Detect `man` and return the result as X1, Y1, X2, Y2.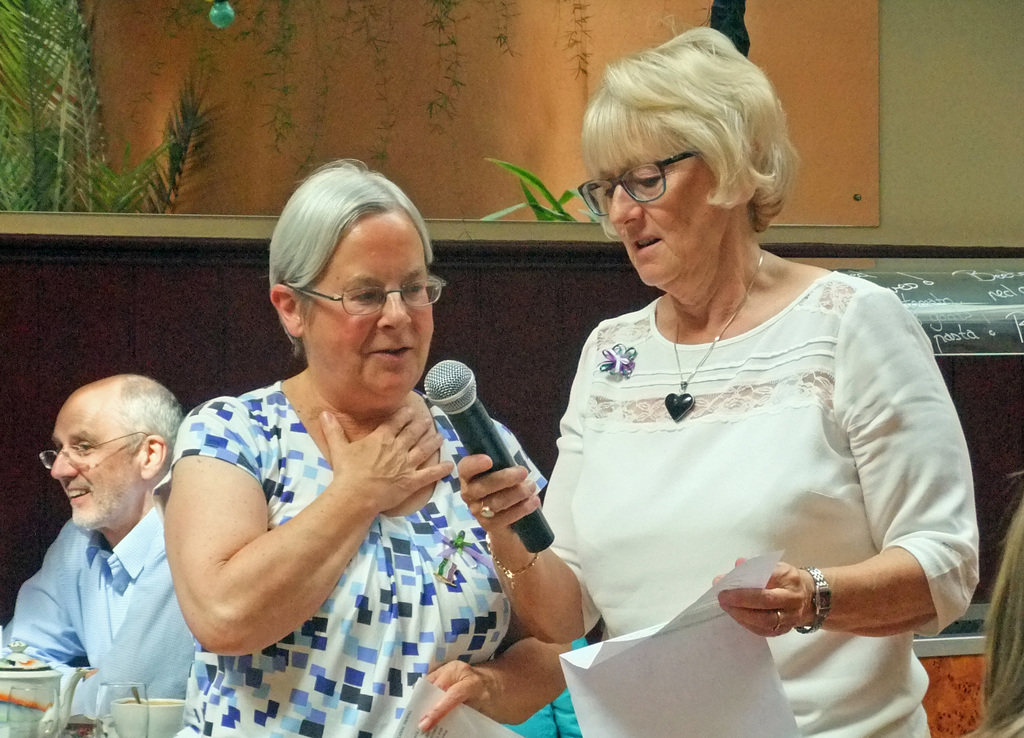
4, 357, 207, 733.
